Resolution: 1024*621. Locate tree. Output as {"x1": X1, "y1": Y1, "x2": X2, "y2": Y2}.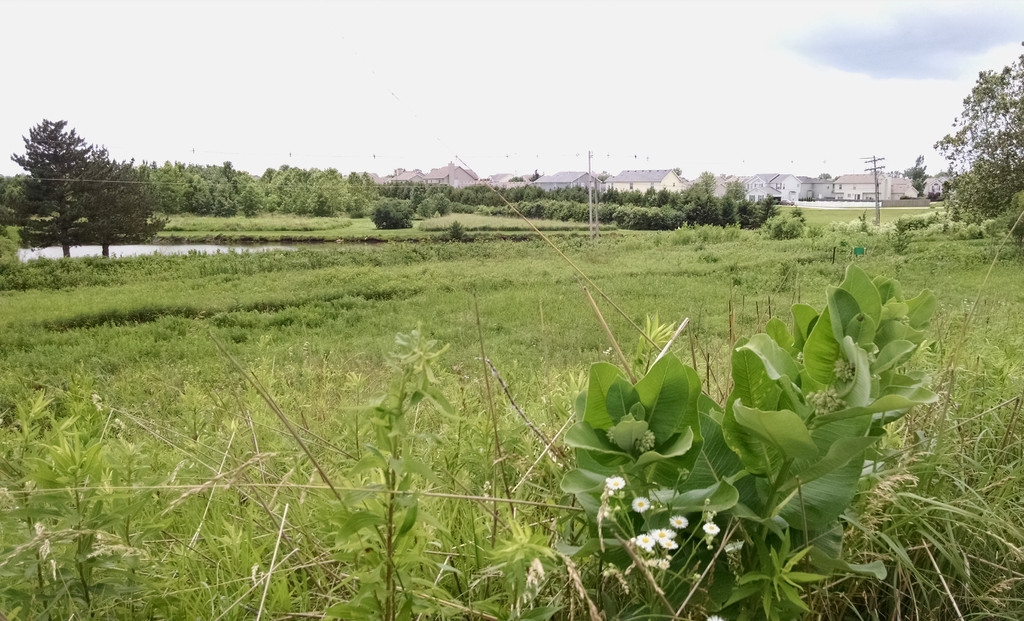
{"x1": 73, "y1": 143, "x2": 166, "y2": 256}.
